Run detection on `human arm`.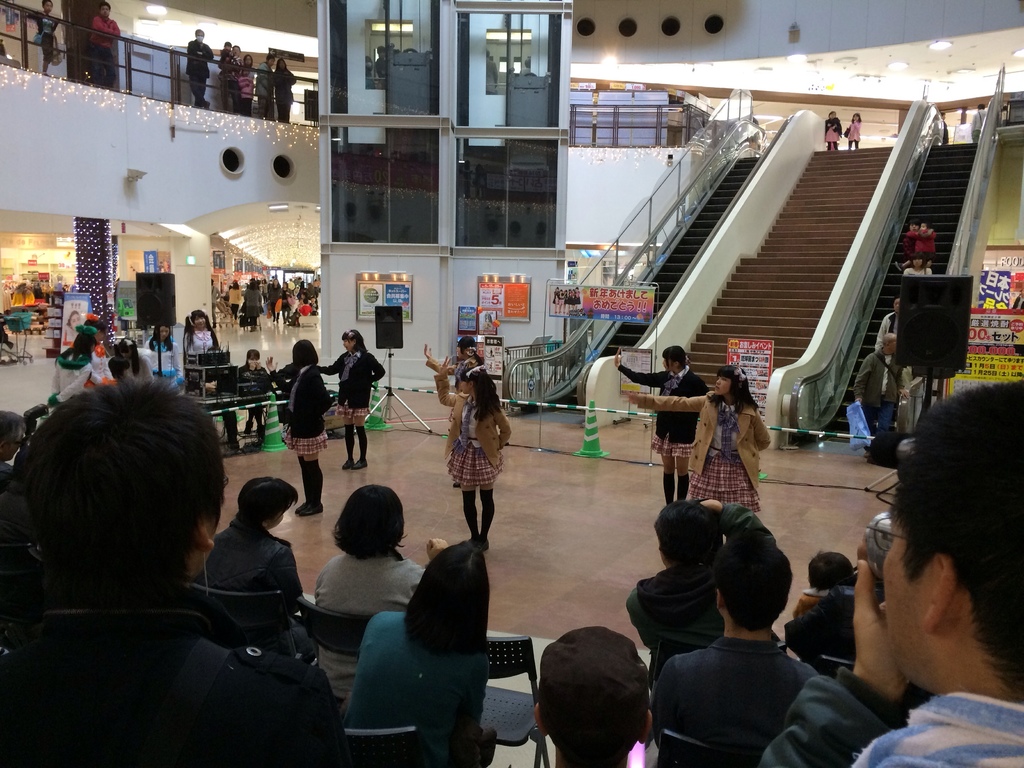
Result: left=239, top=286, right=242, bottom=312.
